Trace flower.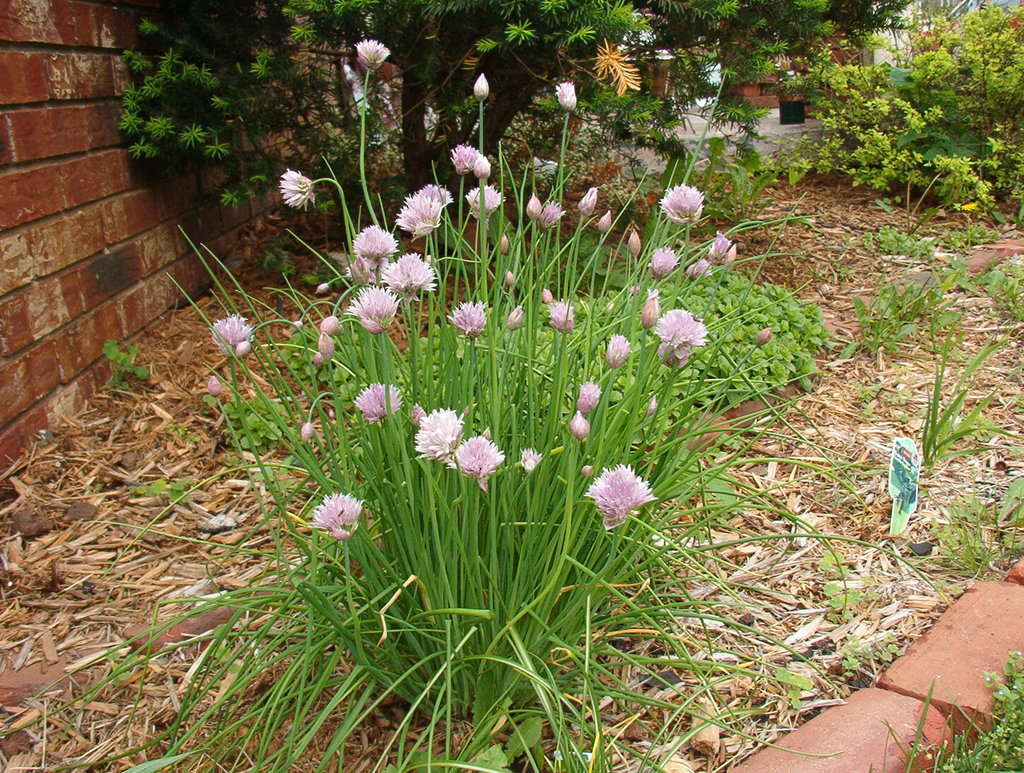
Traced to bbox=(314, 280, 326, 296).
